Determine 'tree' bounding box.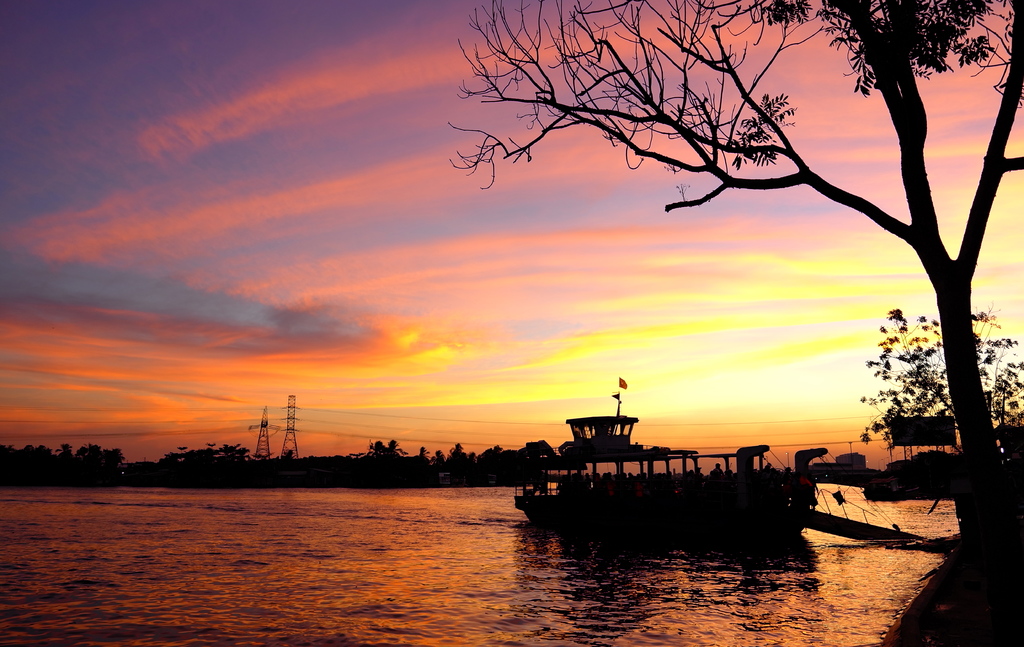
Determined: locate(360, 440, 406, 459).
